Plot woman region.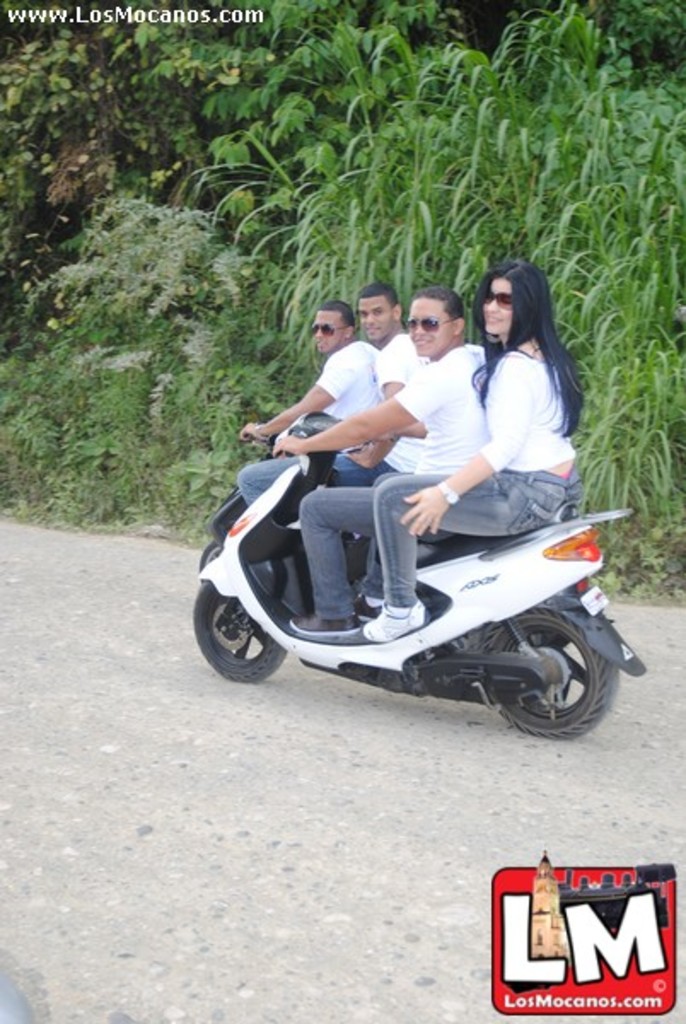
Plotted at rect(333, 261, 578, 620).
